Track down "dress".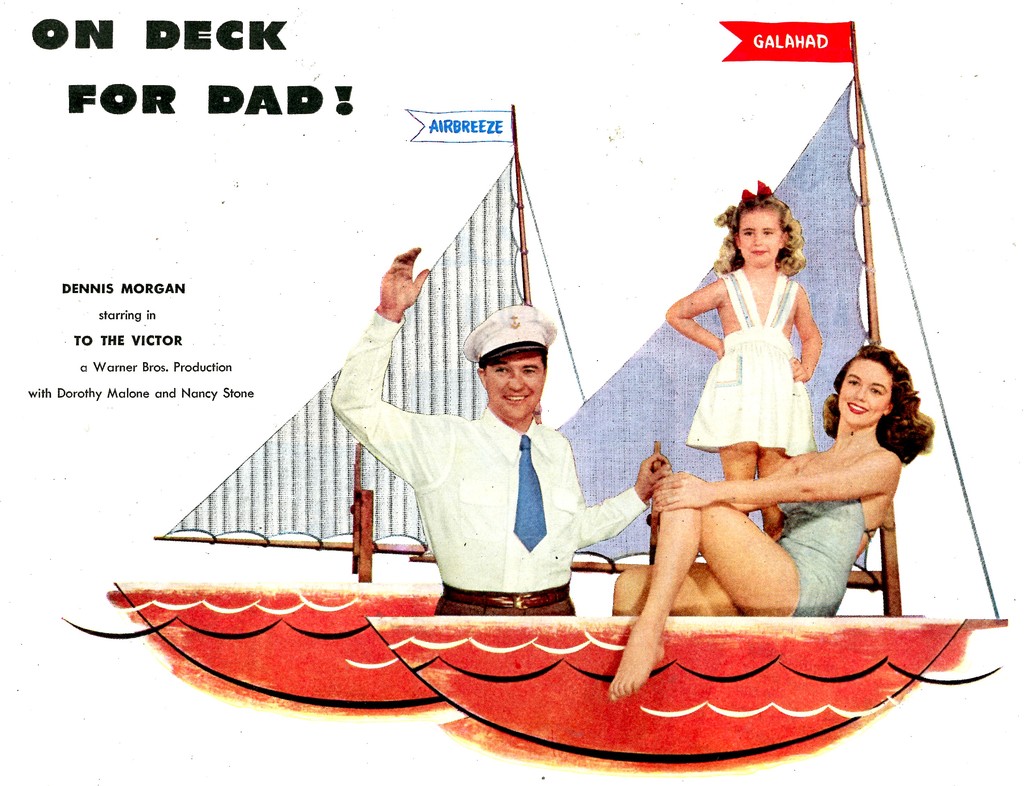
Tracked to [685, 268, 812, 458].
